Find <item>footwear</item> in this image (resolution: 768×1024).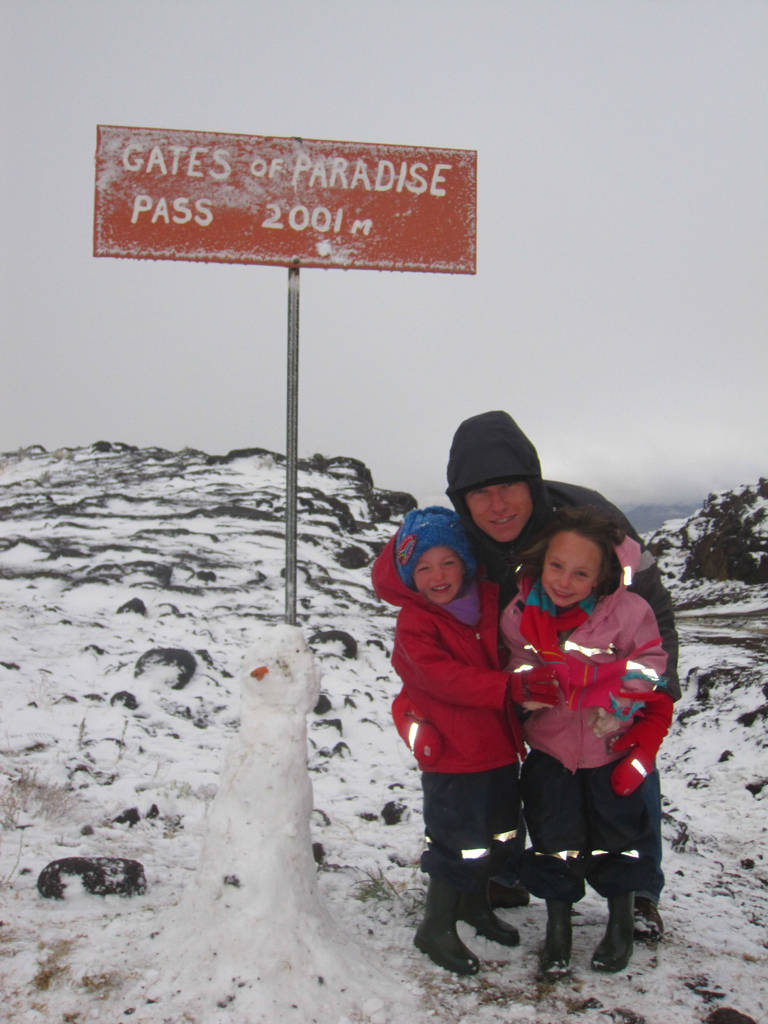
x1=634, y1=896, x2=666, y2=941.
